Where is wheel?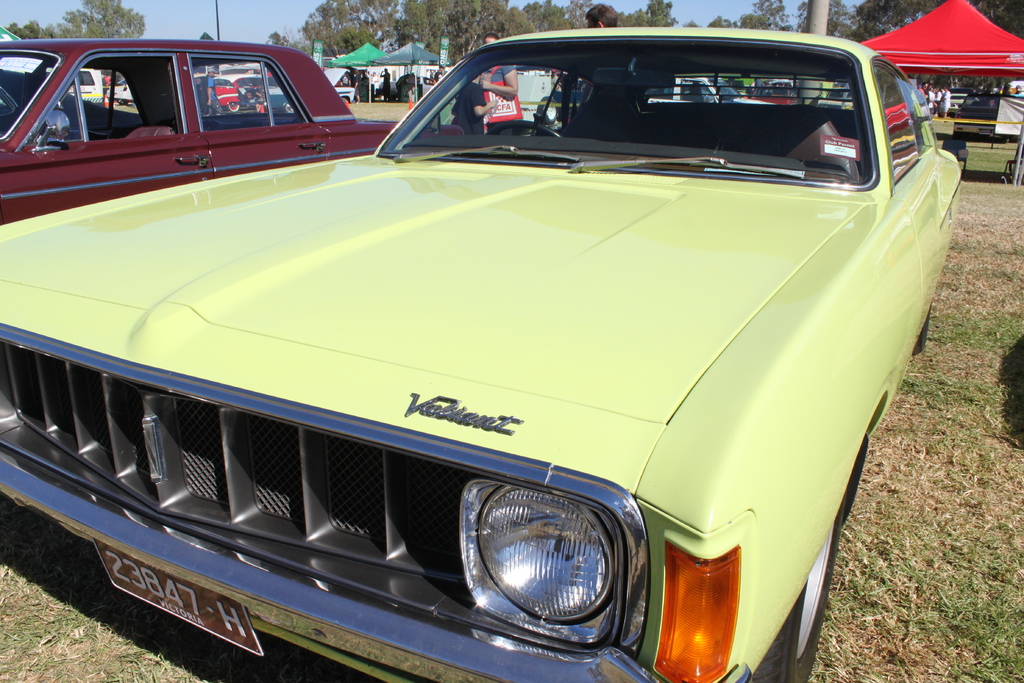
crop(788, 498, 847, 682).
